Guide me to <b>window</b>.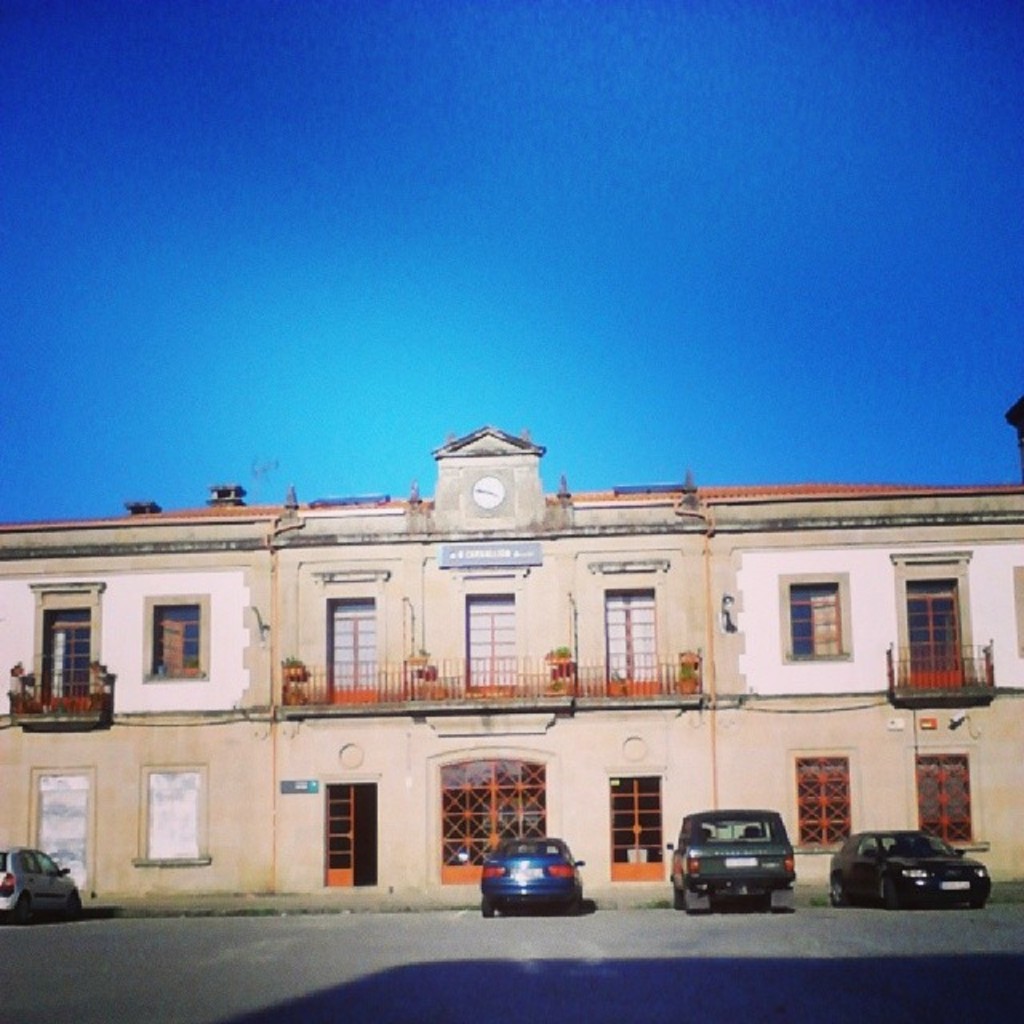
Guidance: Rect(322, 597, 376, 699).
